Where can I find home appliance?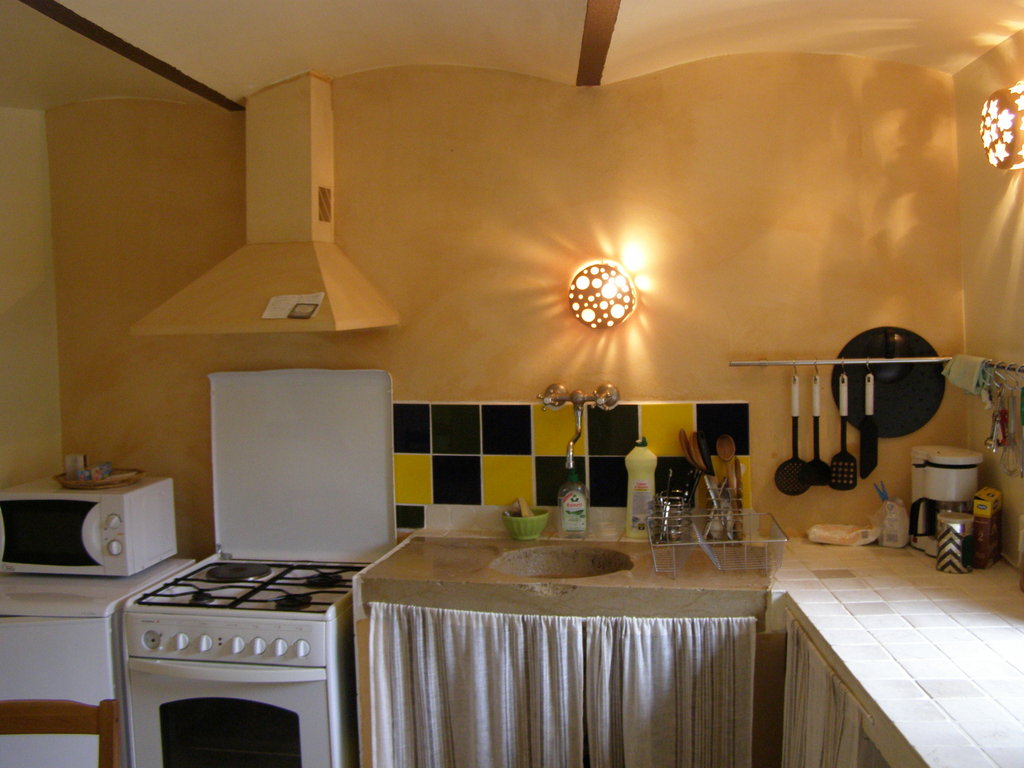
You can find it at <region>0, 469, 182, 580</region>.
